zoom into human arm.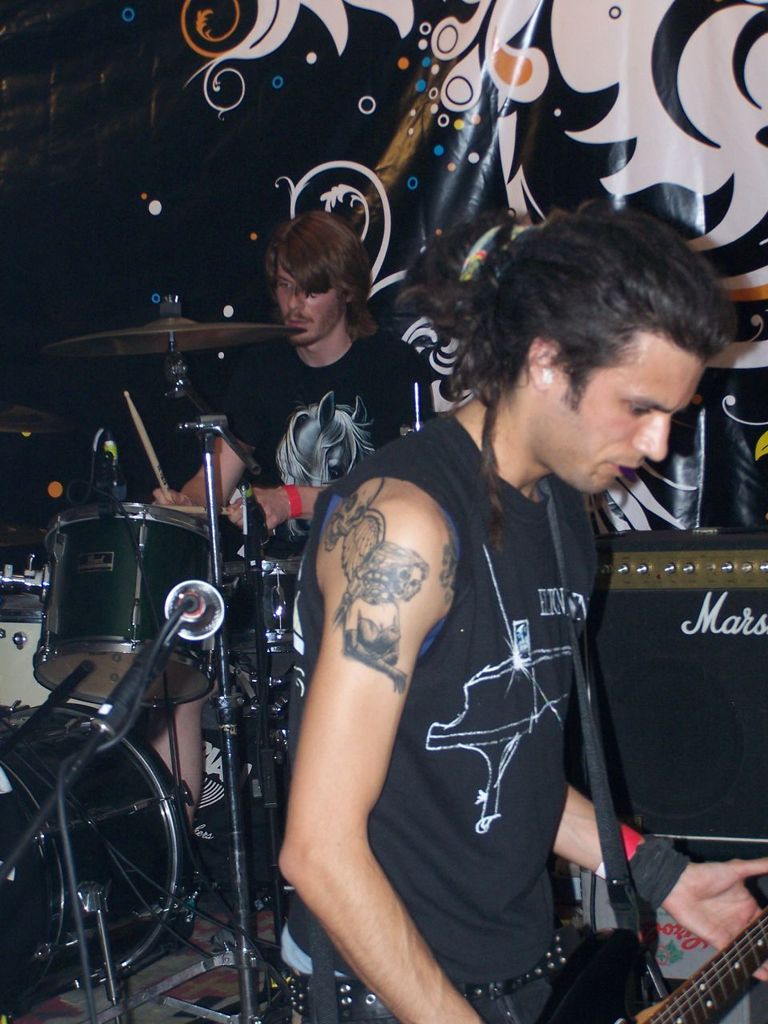
Zoom target: (left=278, top=442, right=511, bottom=968).
